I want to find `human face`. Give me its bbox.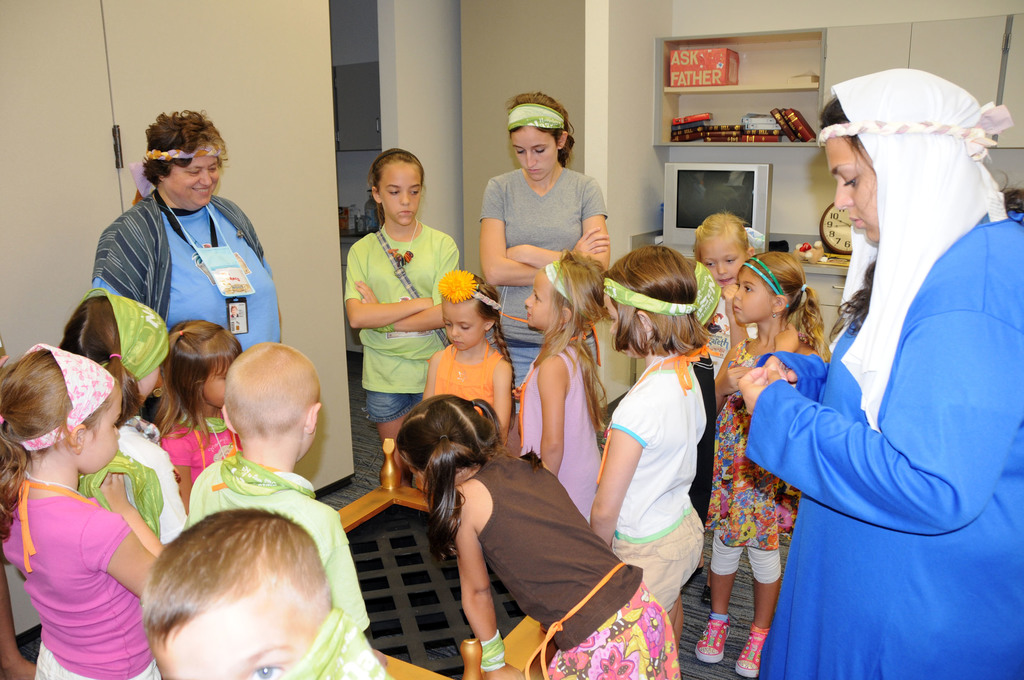
379/164/422/226.
